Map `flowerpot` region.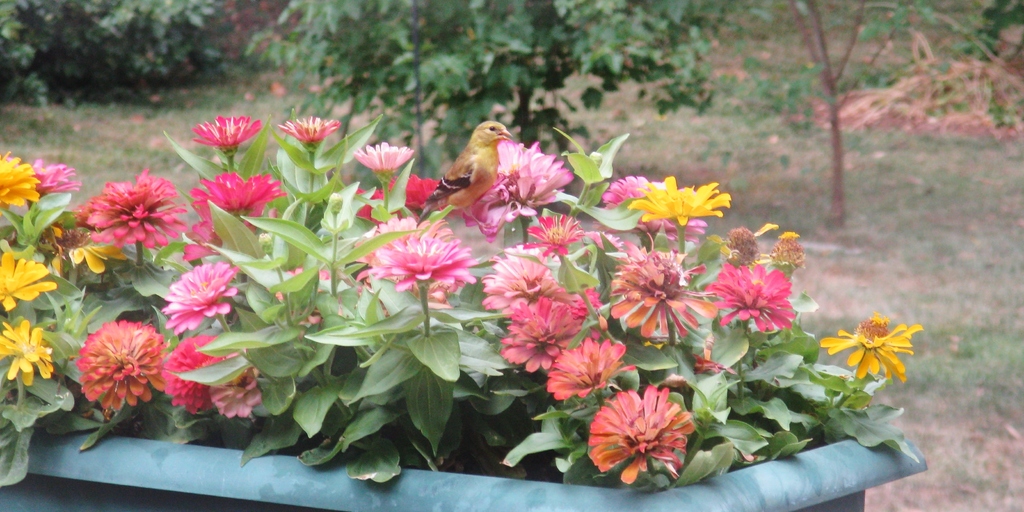
Mapped to x1=0, y1=426, x2=931, y2=511.
